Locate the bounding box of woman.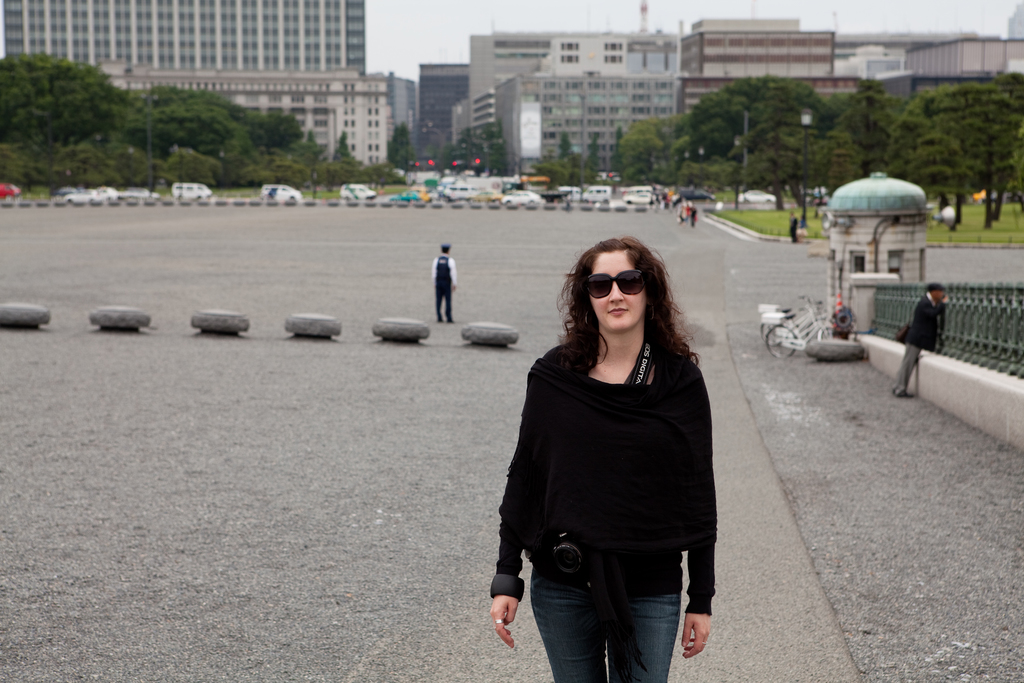
Bounding box: left=502, top=211, right=732, bottom=682.
